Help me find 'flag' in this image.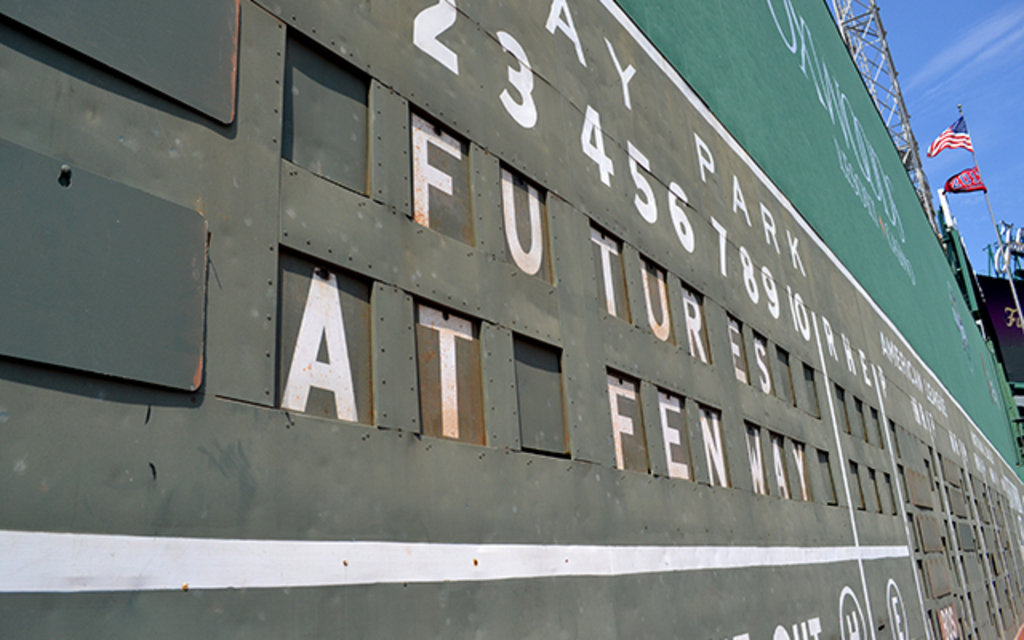
Found it: (x1=942, y1=163, x2=989, y2=197).
